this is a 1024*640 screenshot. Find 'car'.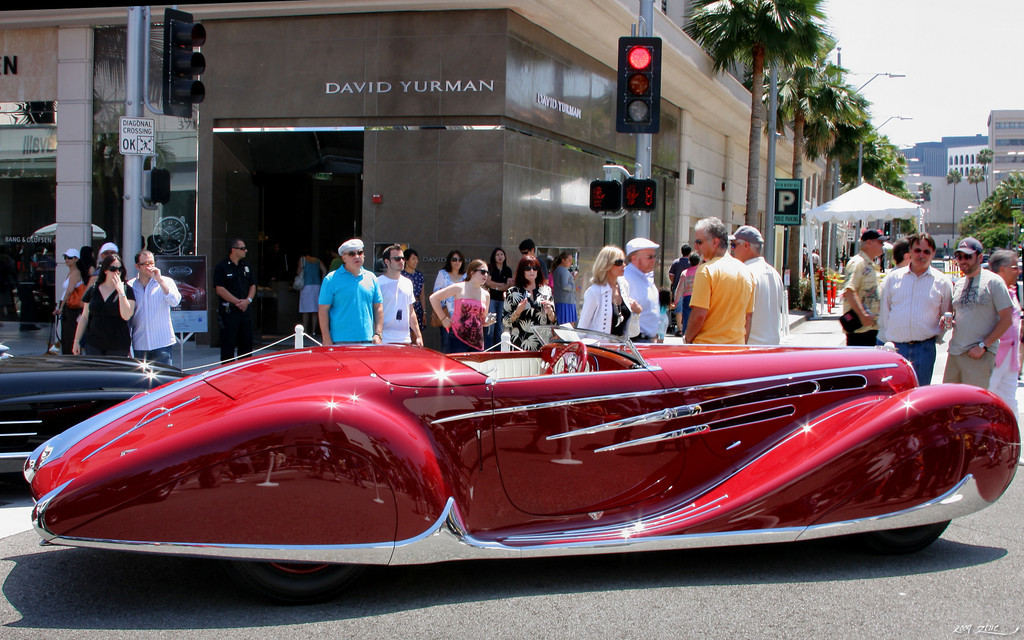
Bounding box: l=0, t=339, r=188, b=493.
